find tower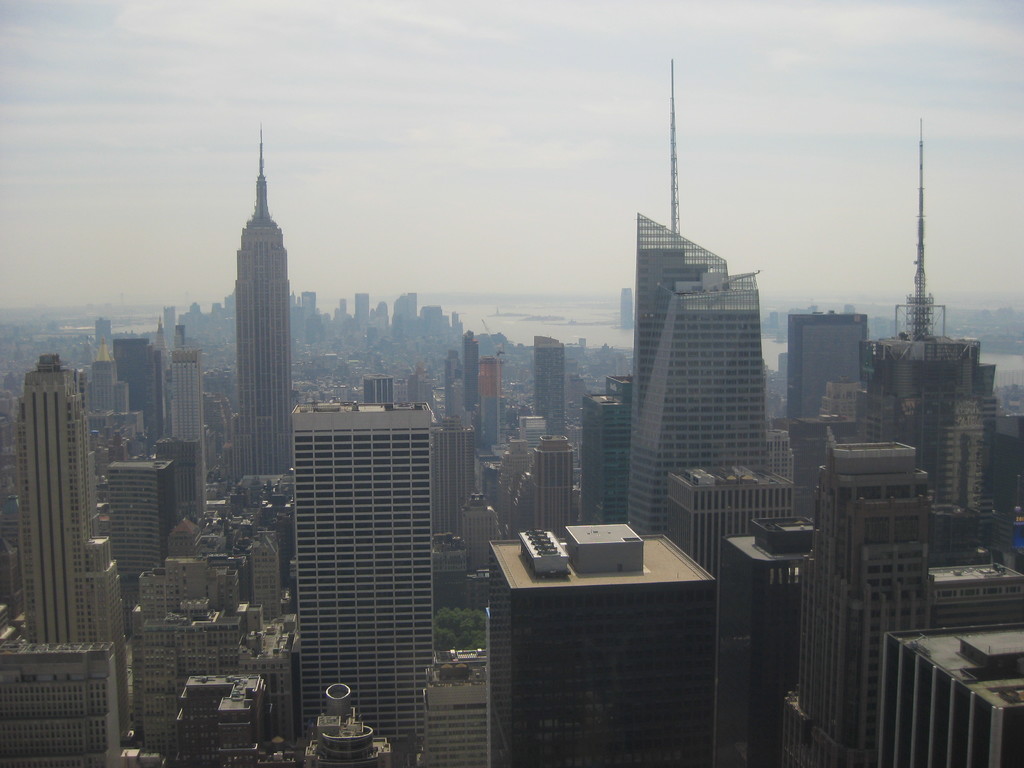
select_region(877, 627, 1023, 767)
